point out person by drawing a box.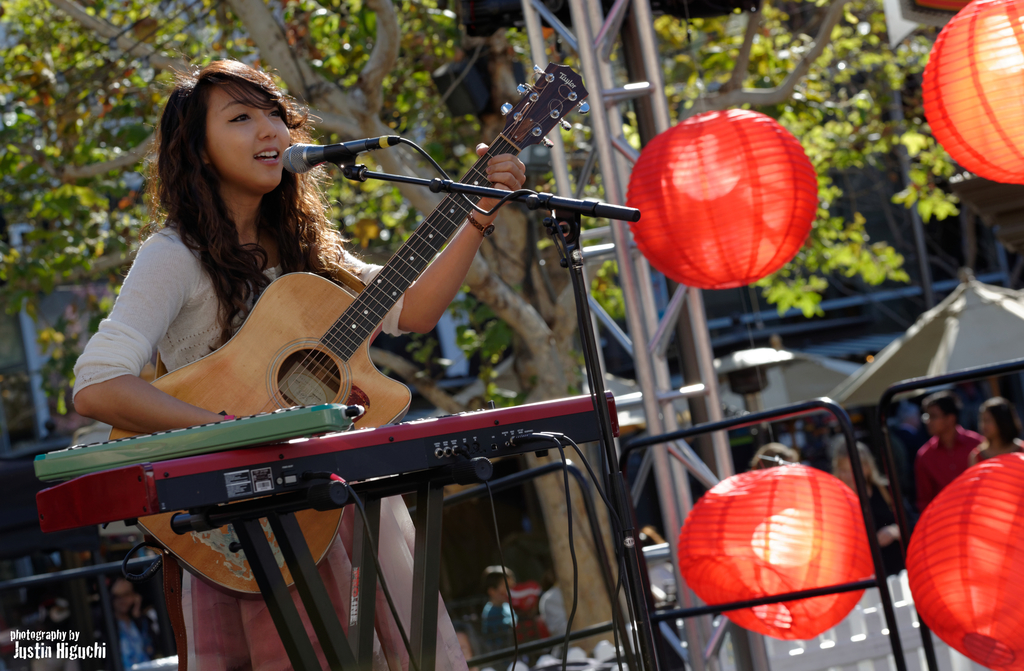
59/47/538/670.
